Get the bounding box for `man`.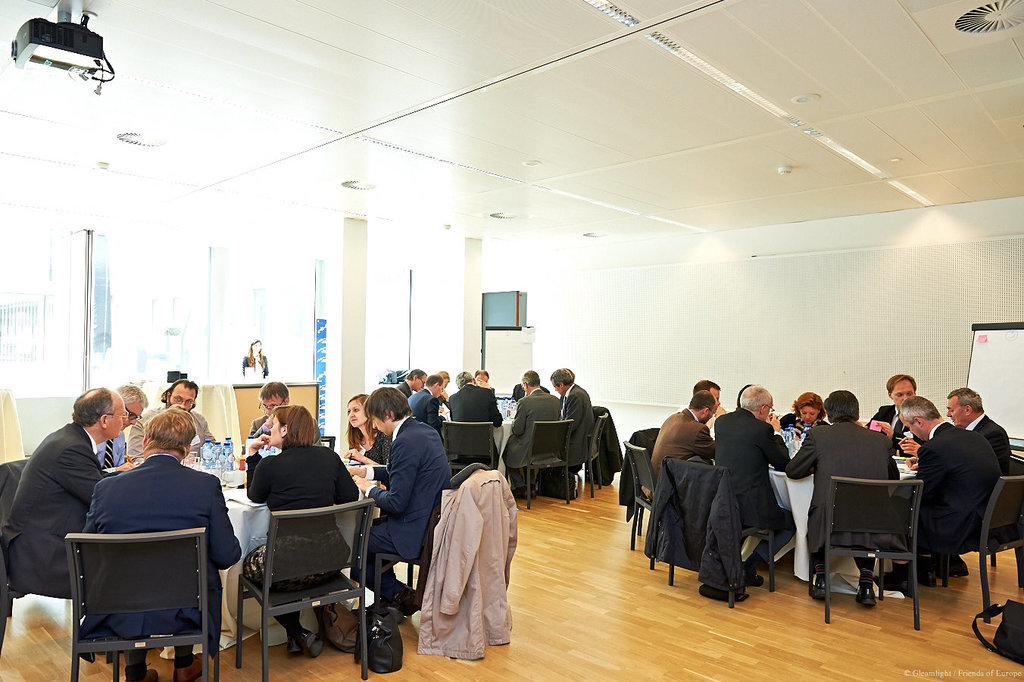
635 388 717 515.
